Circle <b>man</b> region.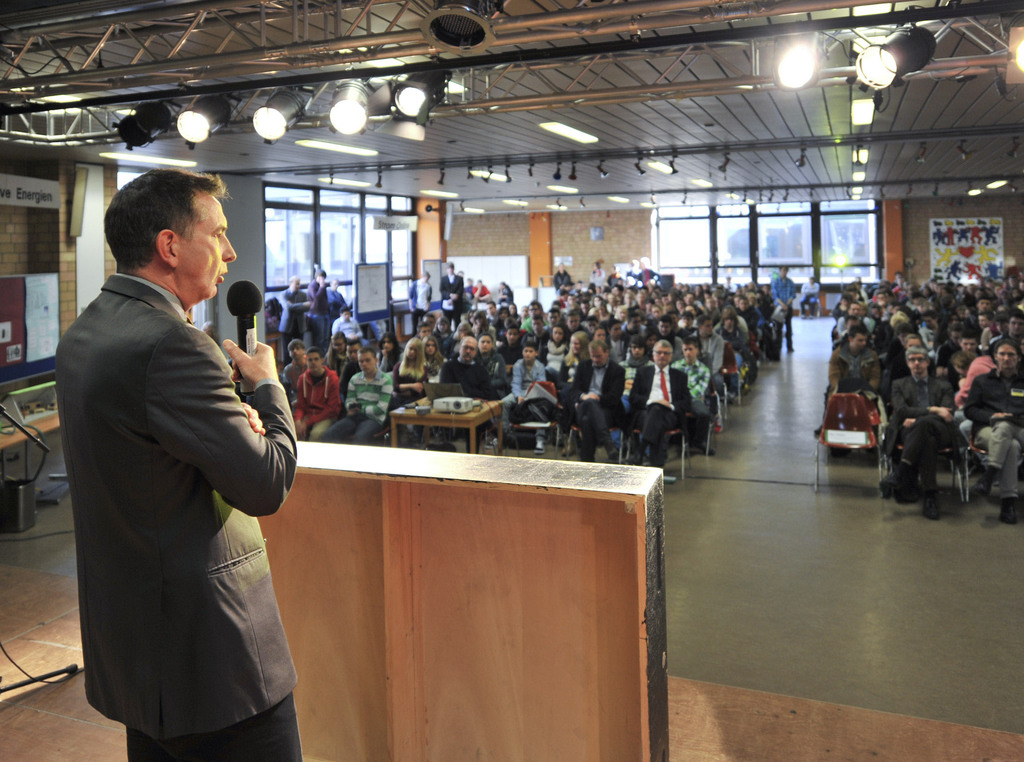
Region: 279 339 308 396.
